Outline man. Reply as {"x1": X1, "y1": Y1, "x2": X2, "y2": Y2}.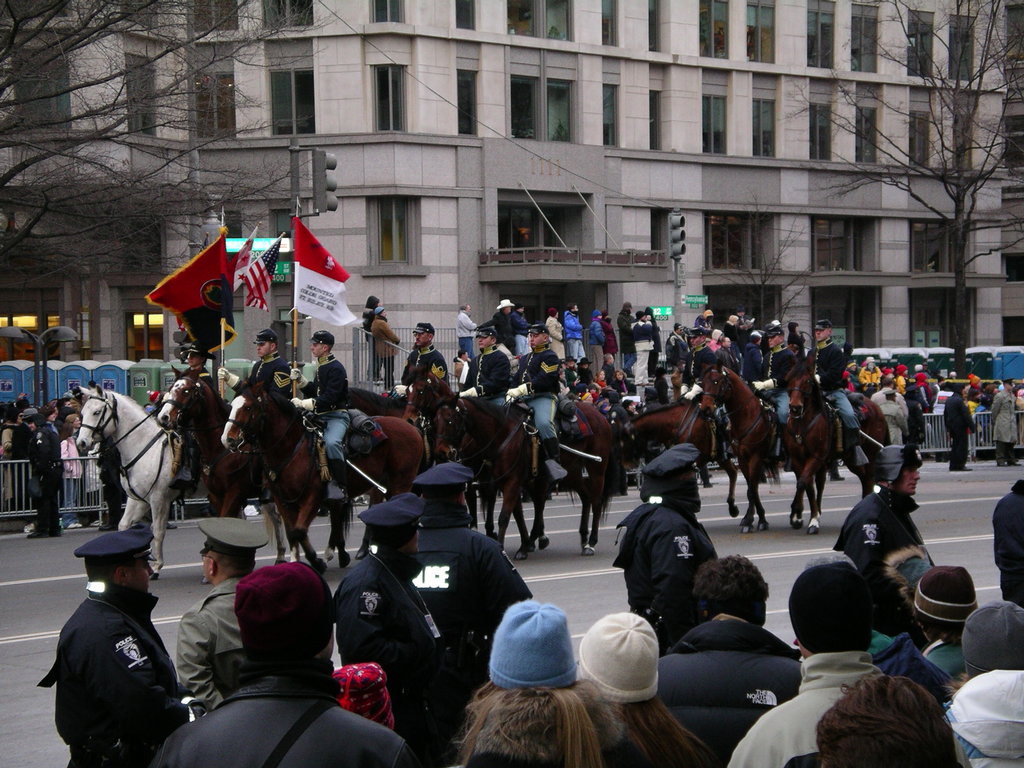
{"x1": 808, "y1": 325, "x2": 872, "y2": 468}.
